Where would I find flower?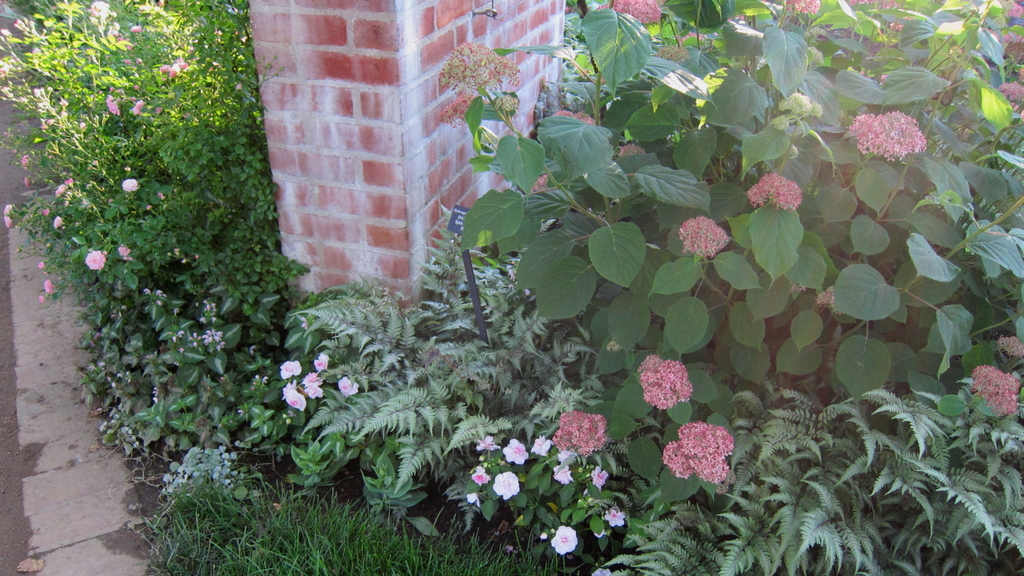
At locate(39, 296, 47, 305).
